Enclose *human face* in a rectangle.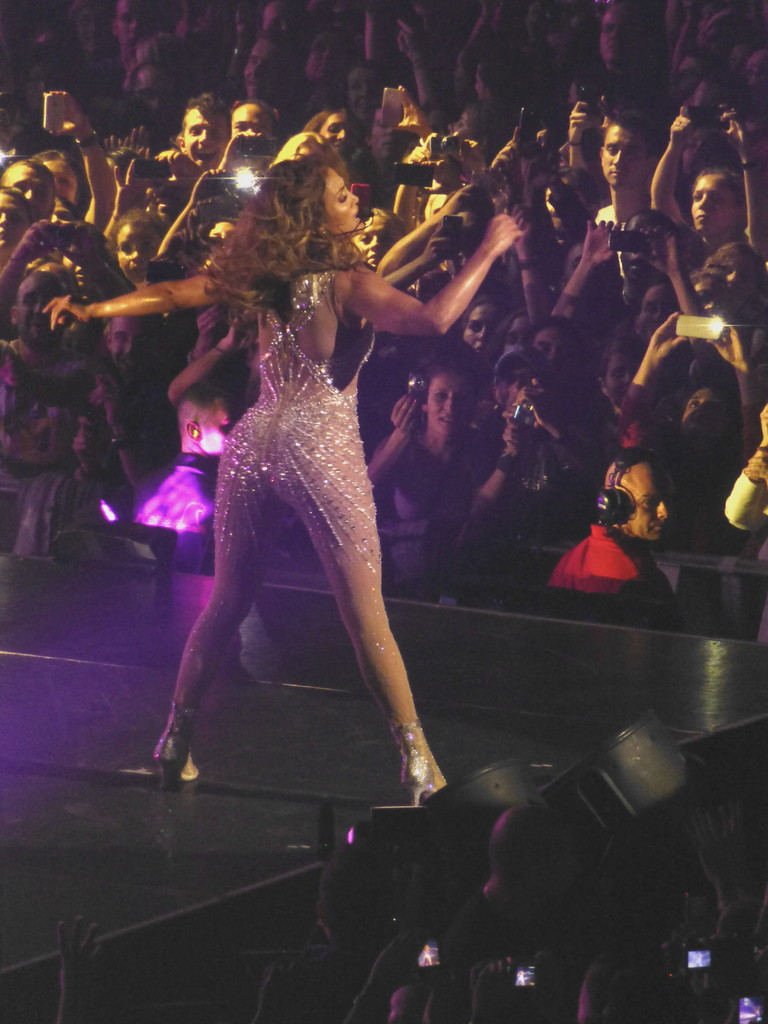
[left=116, top=221, right=165, bottom=285].
